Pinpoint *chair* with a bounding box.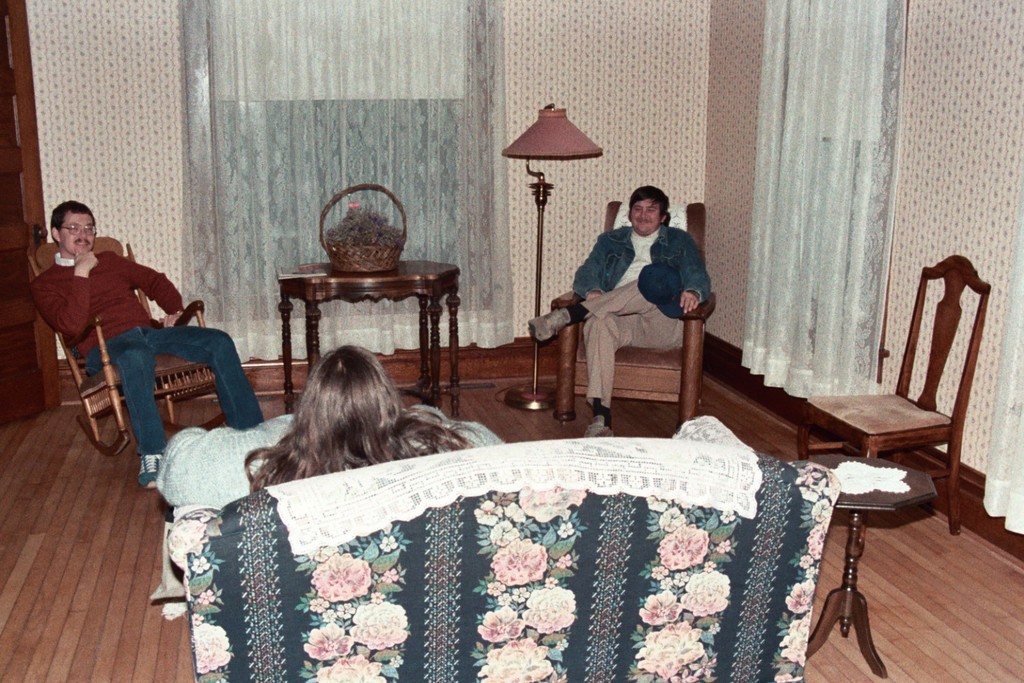
box=[551, 199, 717, 432].
